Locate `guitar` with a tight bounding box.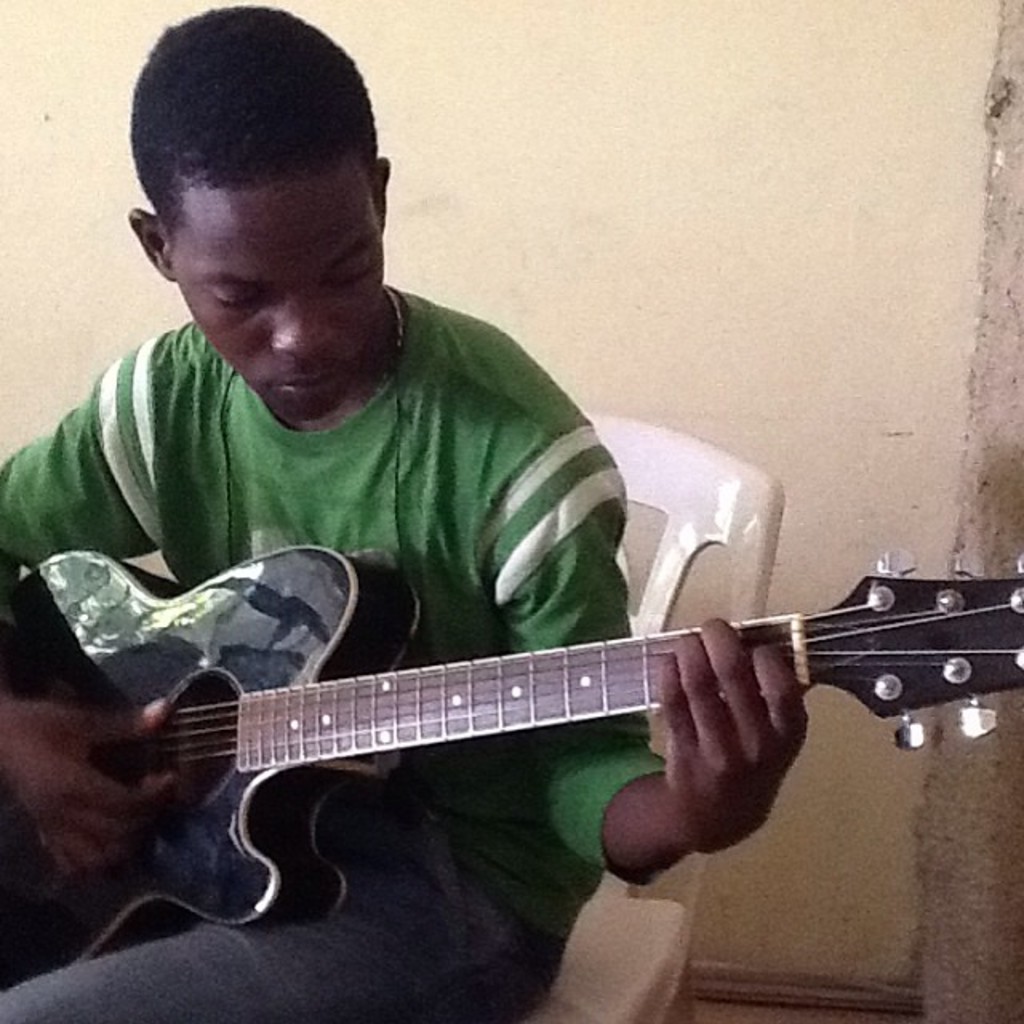
Rect(0, 499, 1023, 958).
